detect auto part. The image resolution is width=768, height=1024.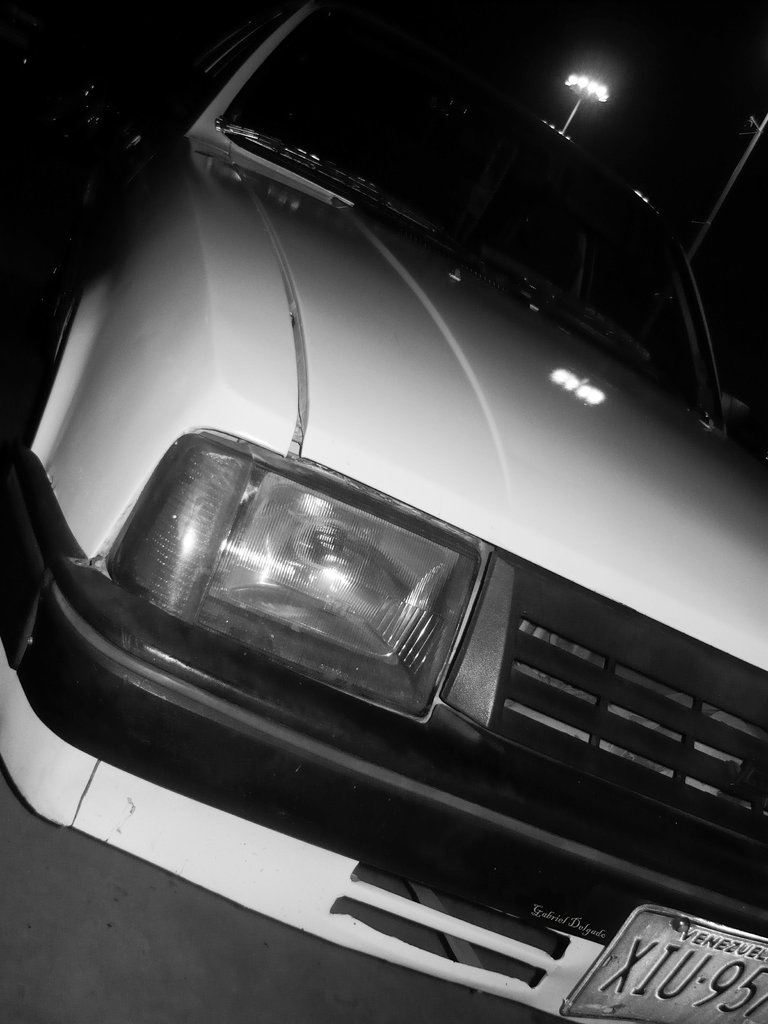
[x1=214, y1=13, x2=723, y2=420].
